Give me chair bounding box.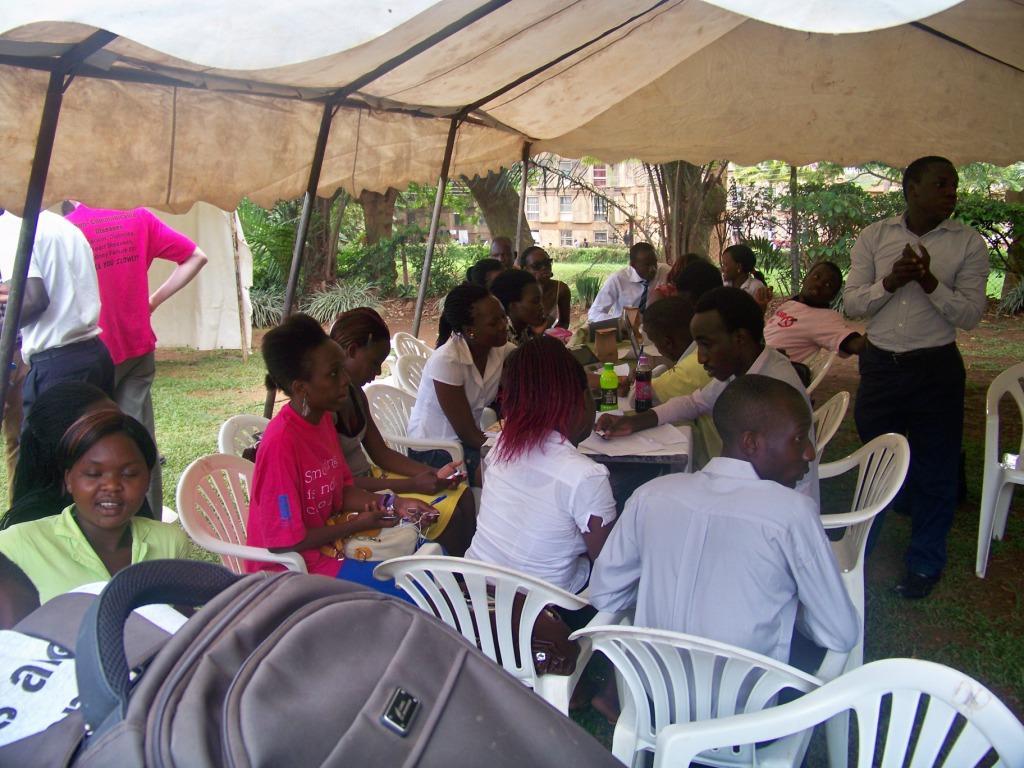
{"x1": 976, "y1": 364, "x2": 1023, "y2": 575}.
